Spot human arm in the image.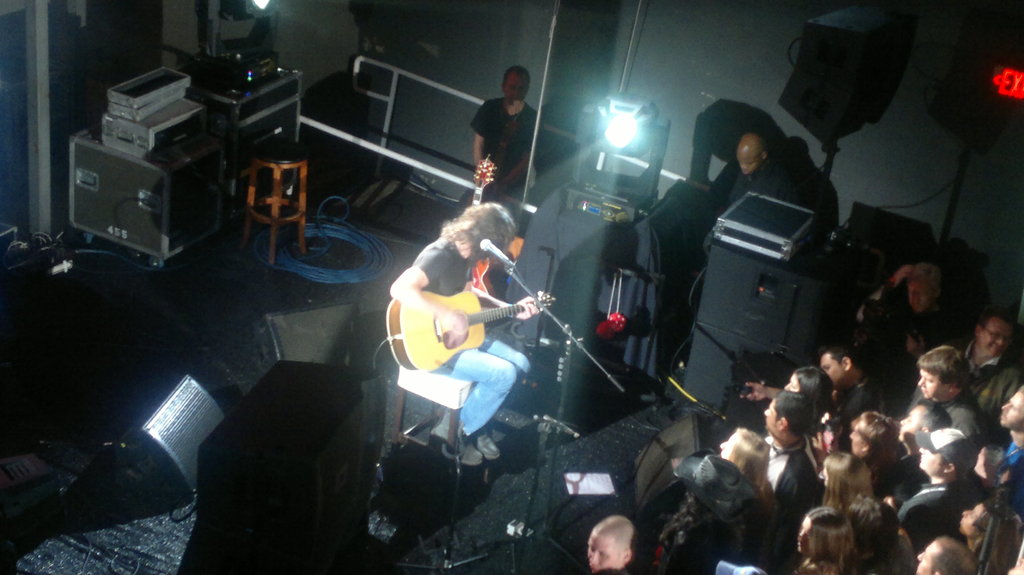
human arm found at <box>773,171,804,202</box>.
